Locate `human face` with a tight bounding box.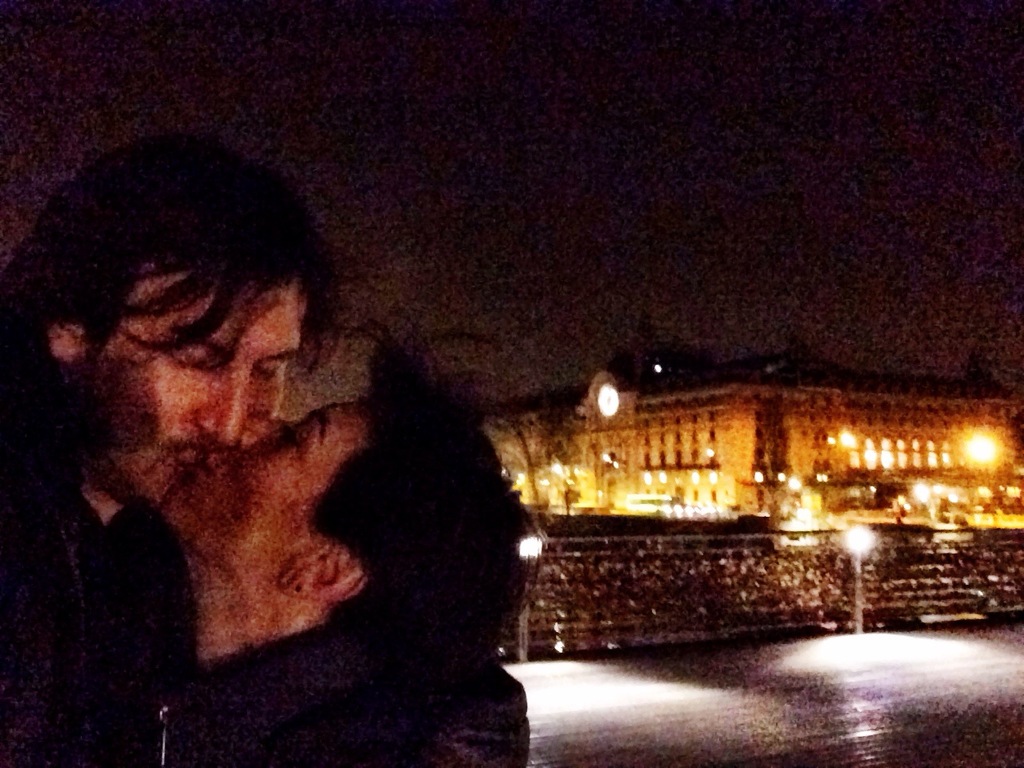
region(71, 279, 309, 504).
